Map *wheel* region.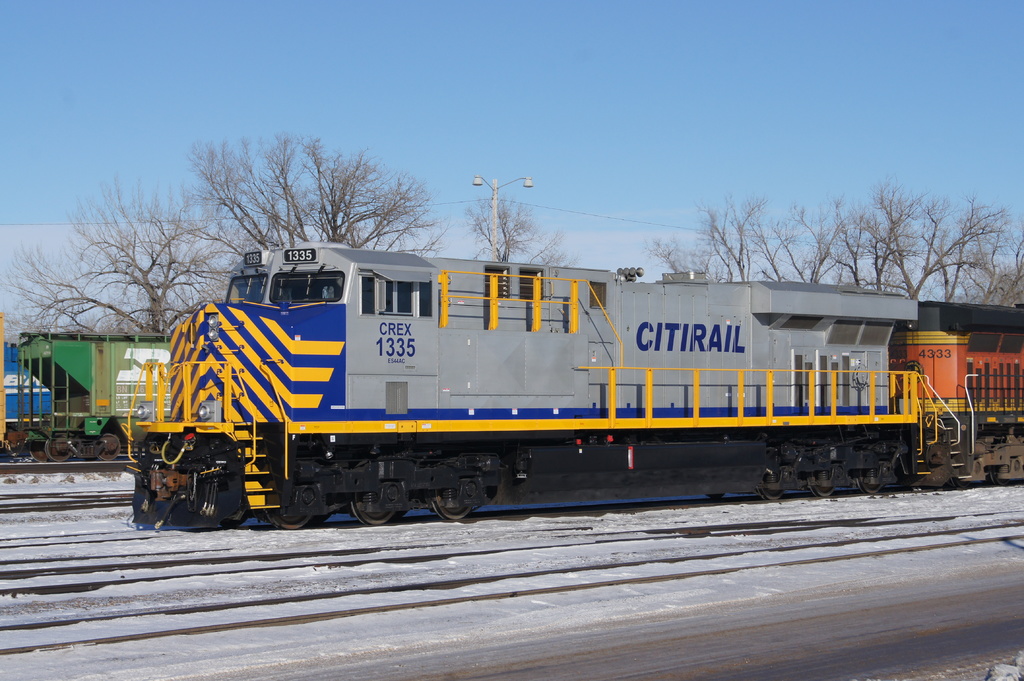
Mapped to 271, 481, 316, 531.
